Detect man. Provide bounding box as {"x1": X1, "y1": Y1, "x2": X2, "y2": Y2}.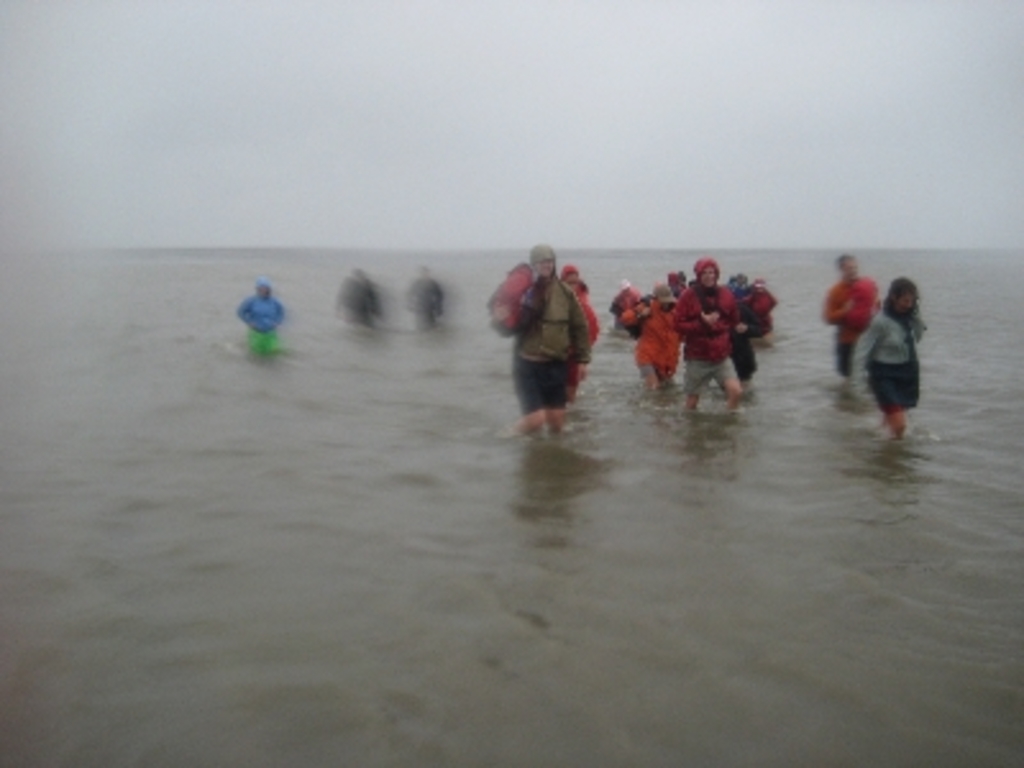
{"x1": 819, "y1": 248, "x2": 888, "y2": 384}.
